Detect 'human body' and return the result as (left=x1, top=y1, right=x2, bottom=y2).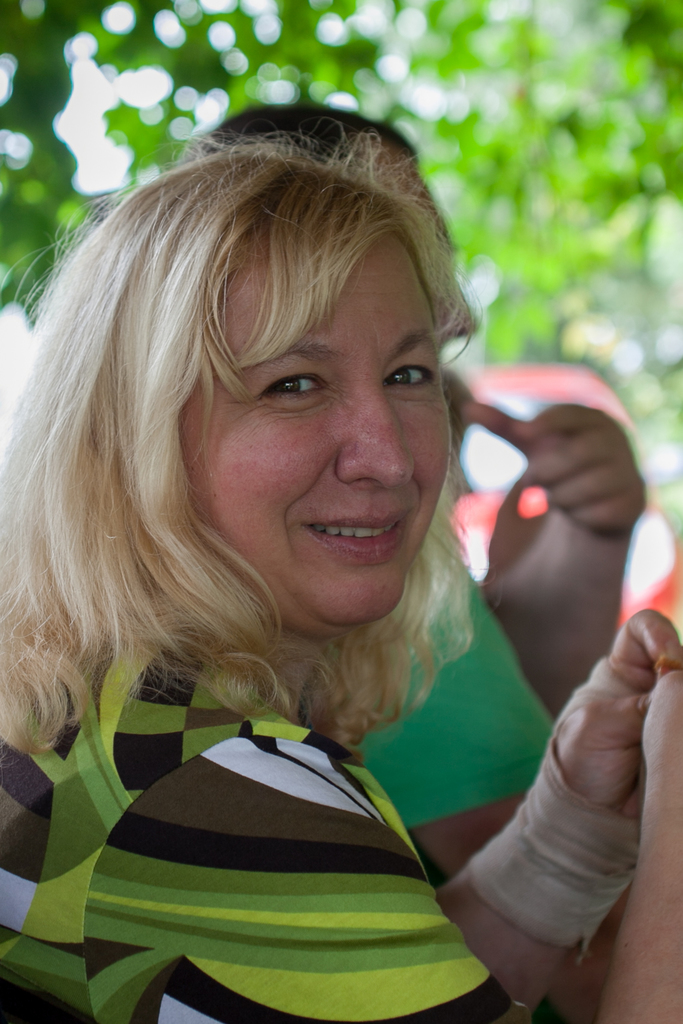
(left=0, top=105, right=682, bottom=1023).
